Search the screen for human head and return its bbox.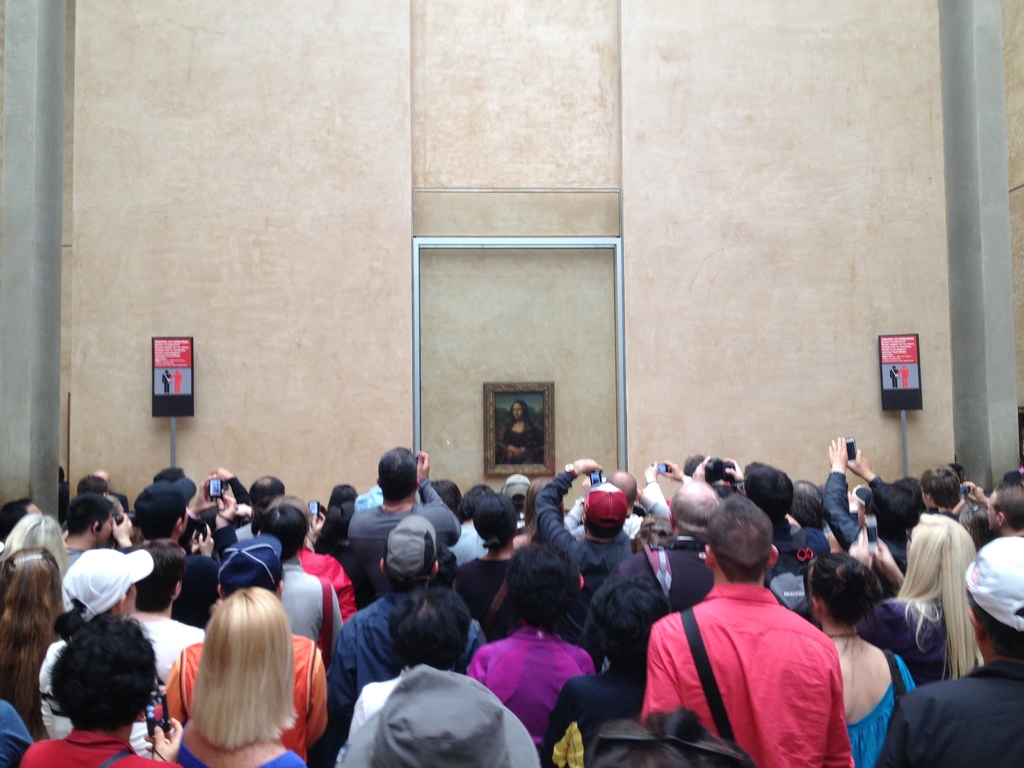
Found: (25, 621, 163, 745).
